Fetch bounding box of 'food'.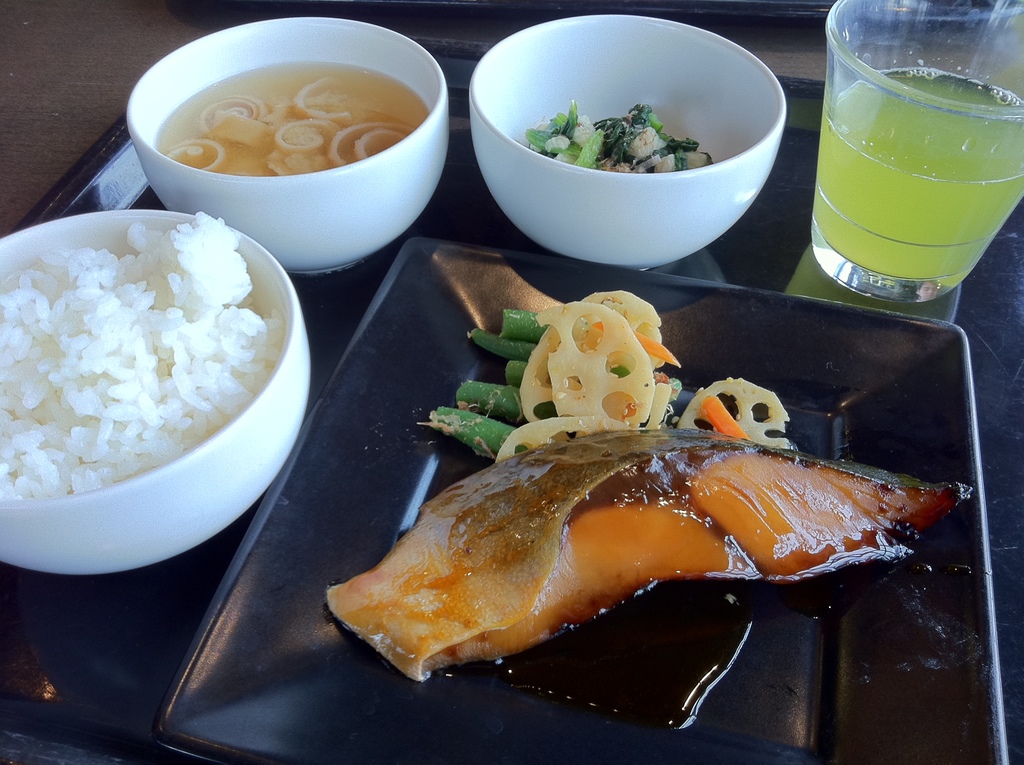
Bbox: region(326, 290, 977, 688).
